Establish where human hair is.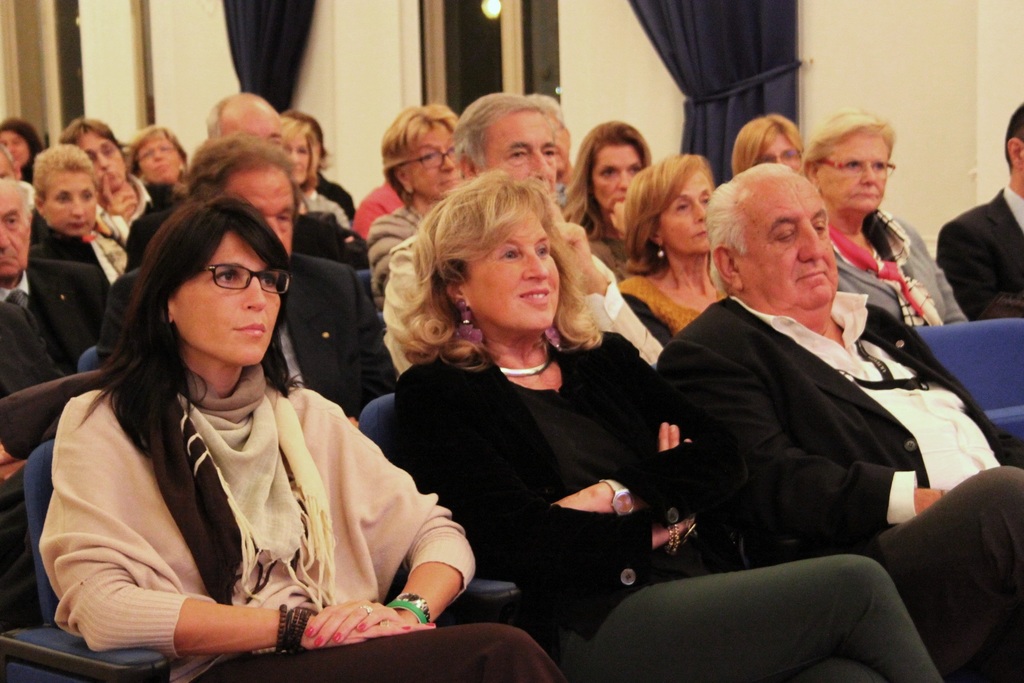
Established at rect(387, 172, 580, 371).
